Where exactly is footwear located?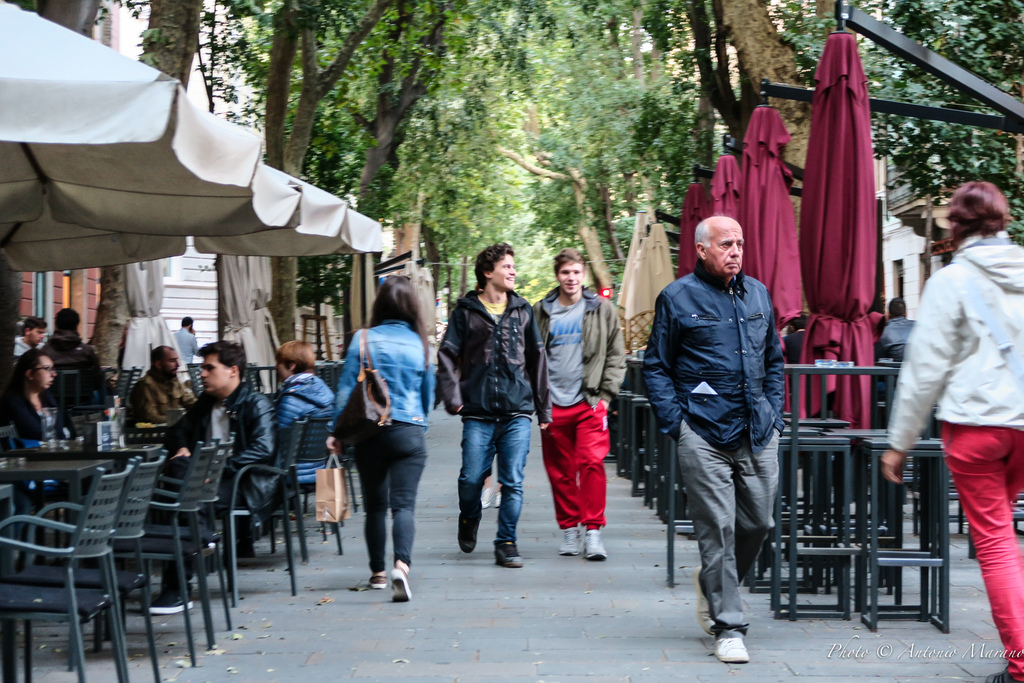
Its bounding box is detection(460, 512, 482, 554).
